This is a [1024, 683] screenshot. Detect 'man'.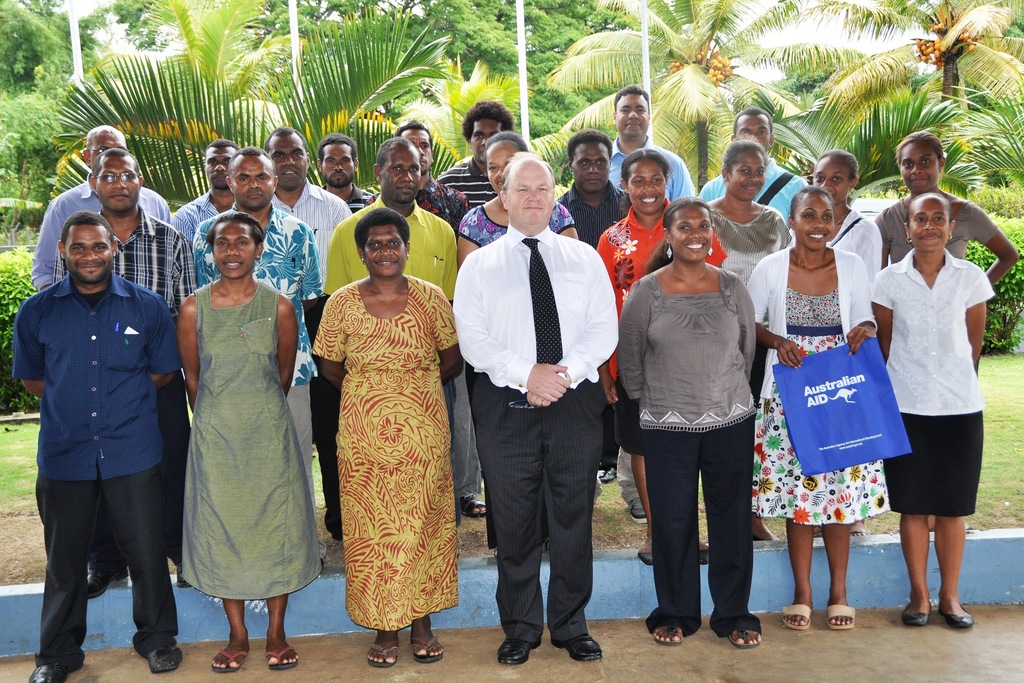
box=[264, 122, 353, 544].
